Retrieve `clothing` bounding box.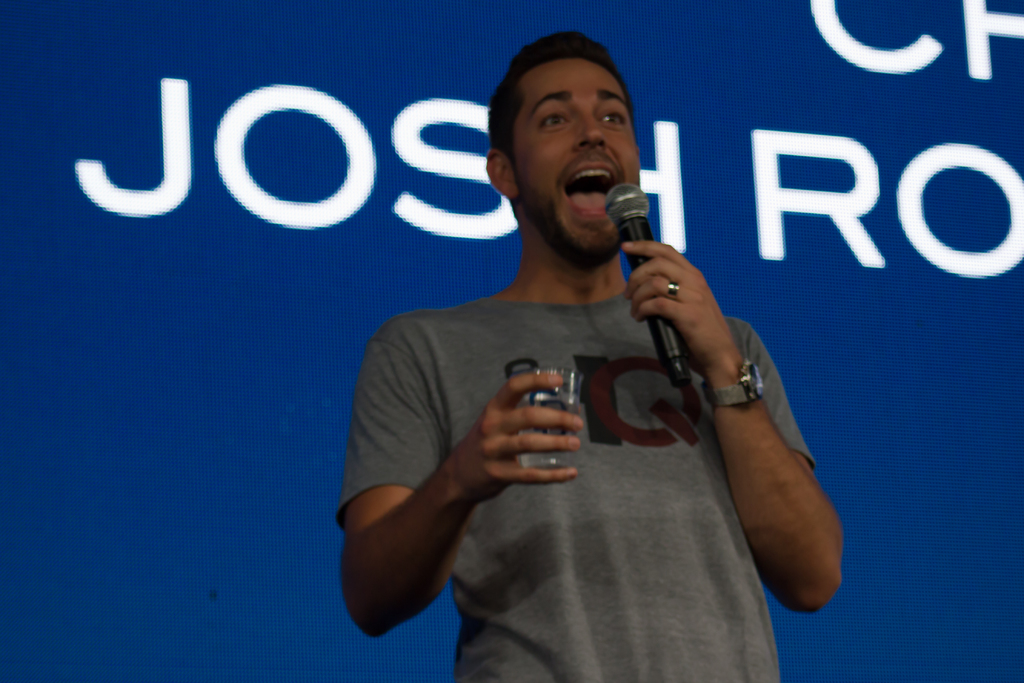
Bounding box: bbox(348, 288, 817, 679).
